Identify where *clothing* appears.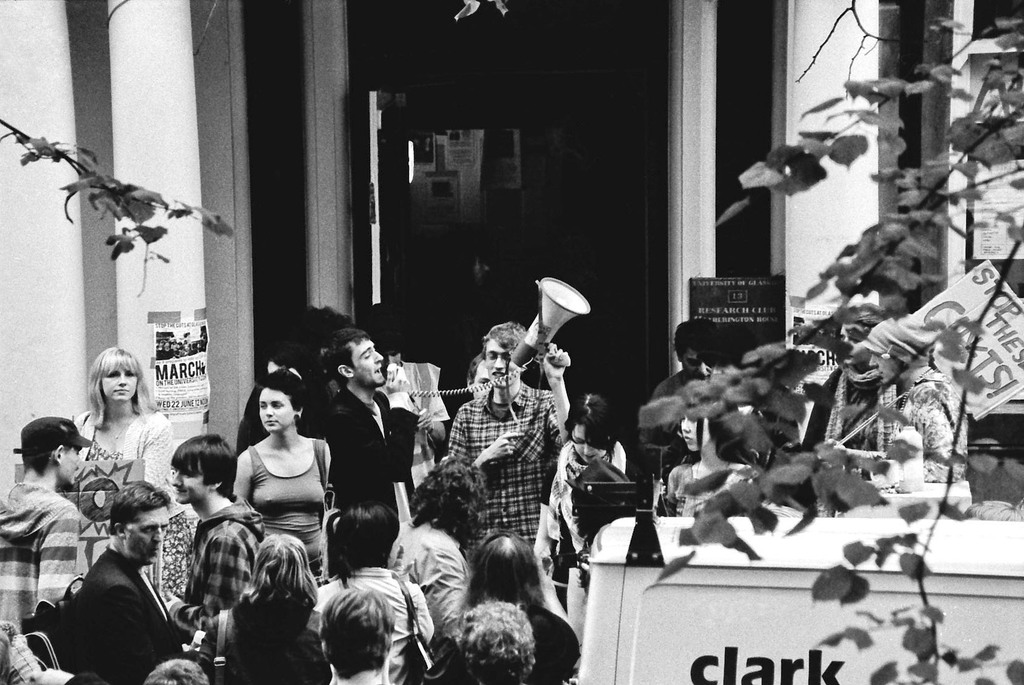
Appears at l=252, t=442, r=328, b=586.
